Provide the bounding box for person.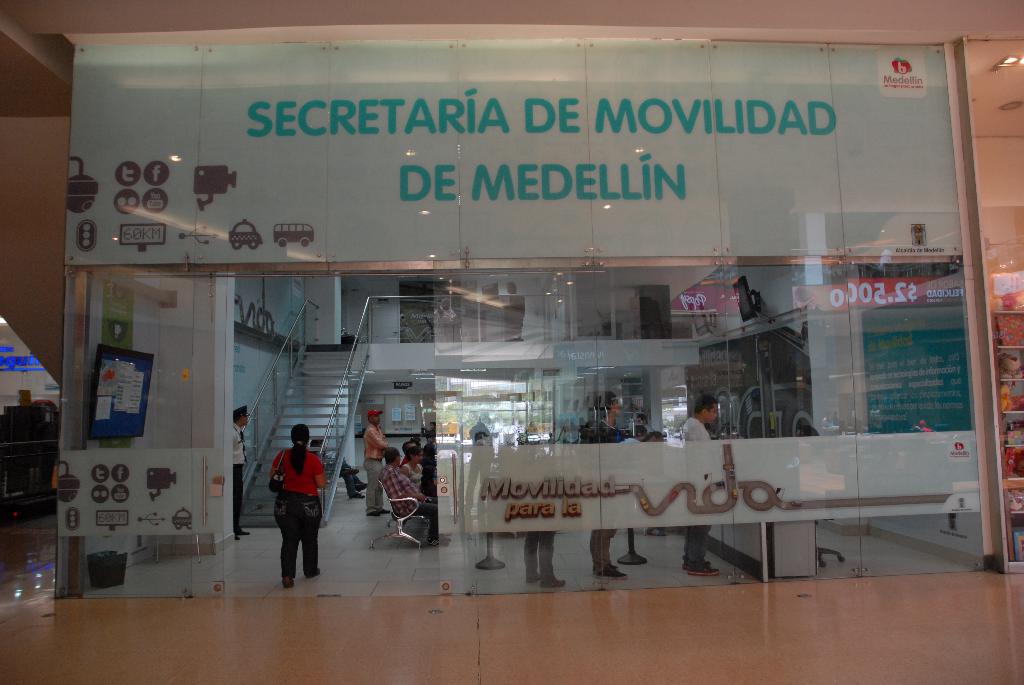
[228,405,250,544].
